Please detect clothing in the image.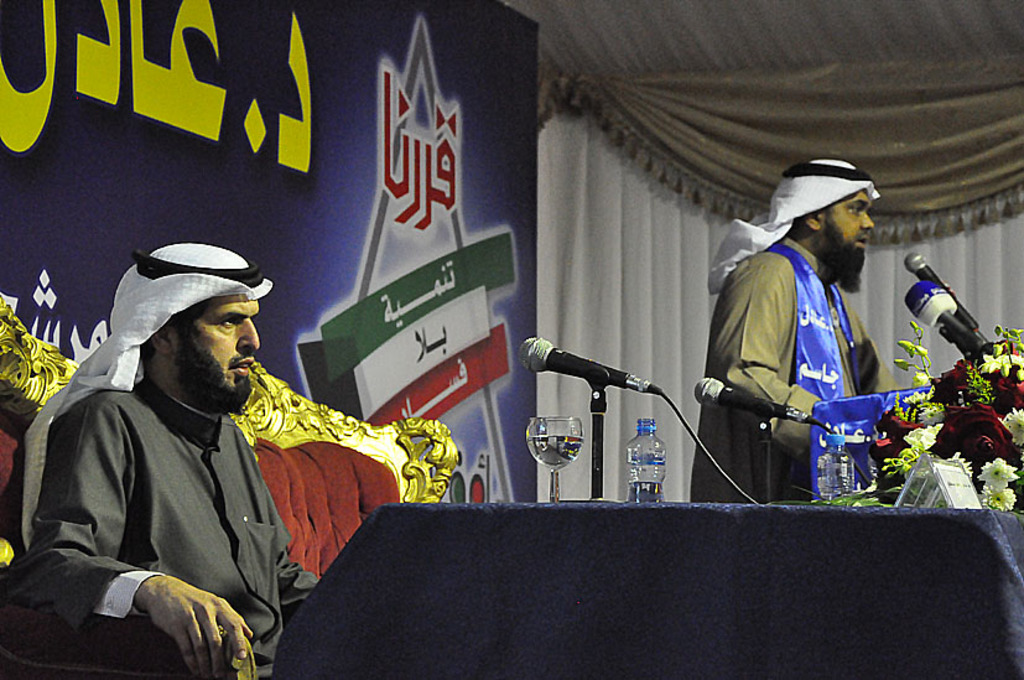
bbox=[25, 296, 364, 678].
